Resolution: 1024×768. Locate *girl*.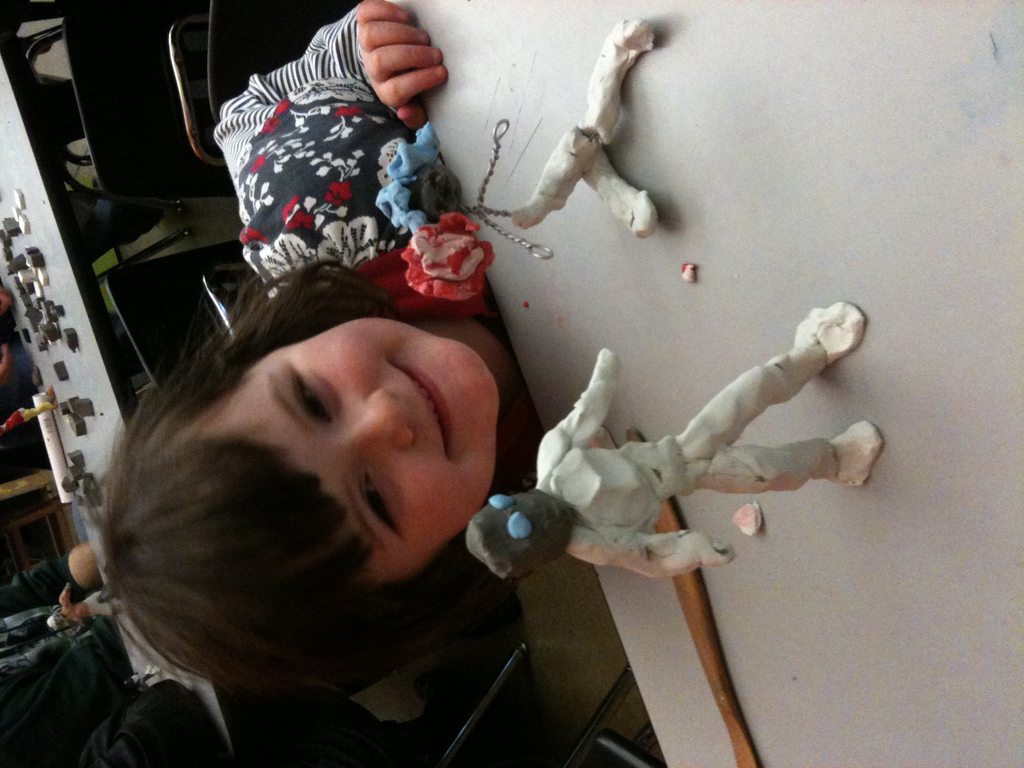
x1=102, y1=0, x2=541, y2=696.
